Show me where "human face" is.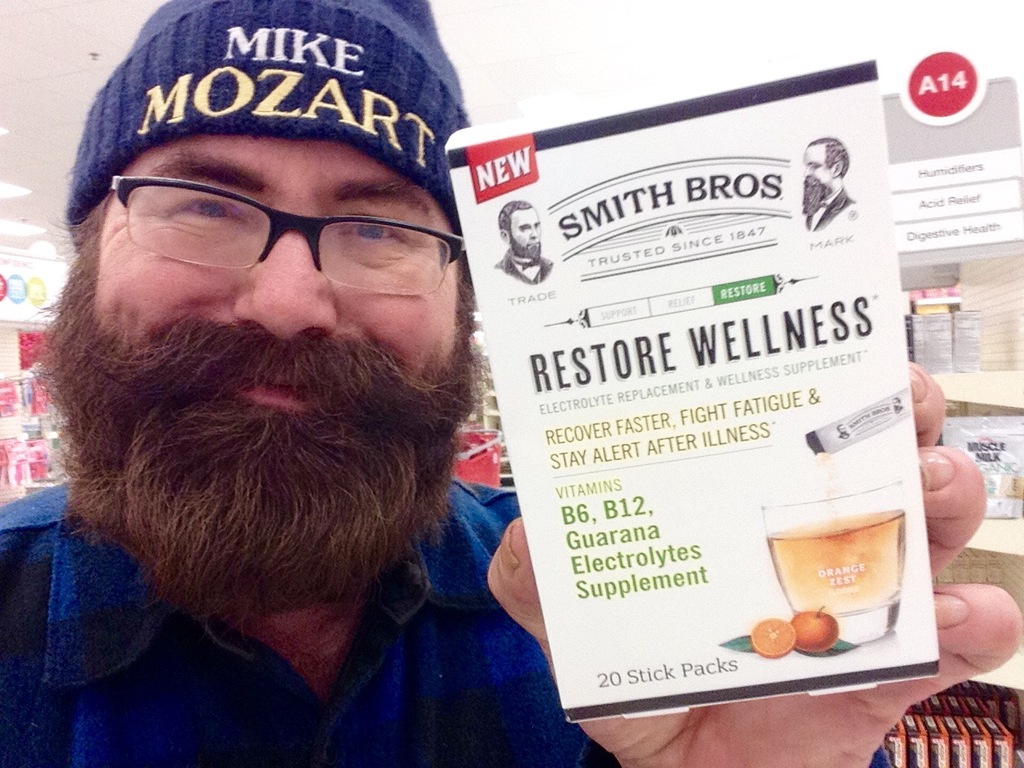
"human face" is at <box>511,210,542,250</box>.
